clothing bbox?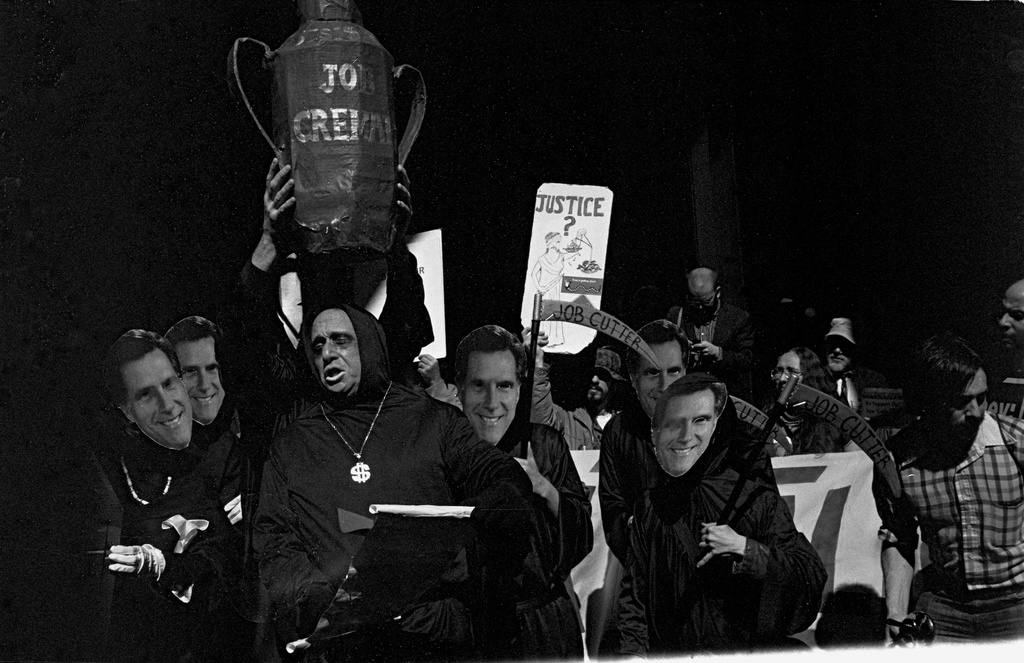
911, 565, 1023, 644
